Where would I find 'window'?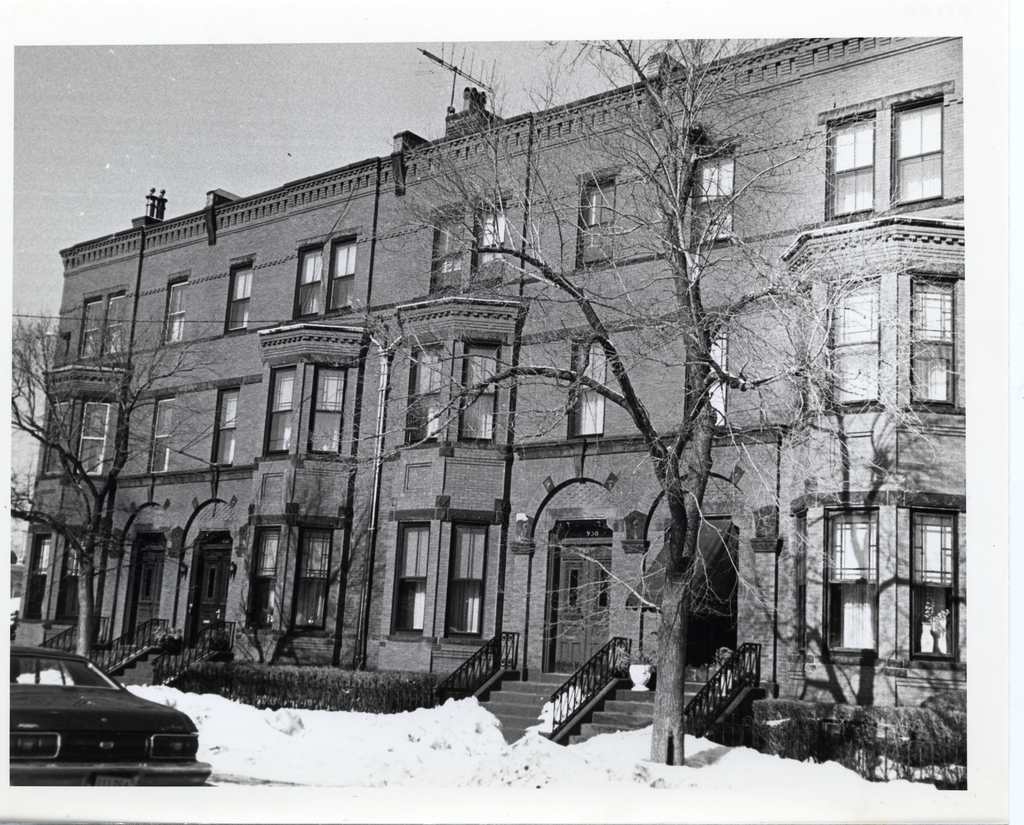
At 425,191,501,298.
